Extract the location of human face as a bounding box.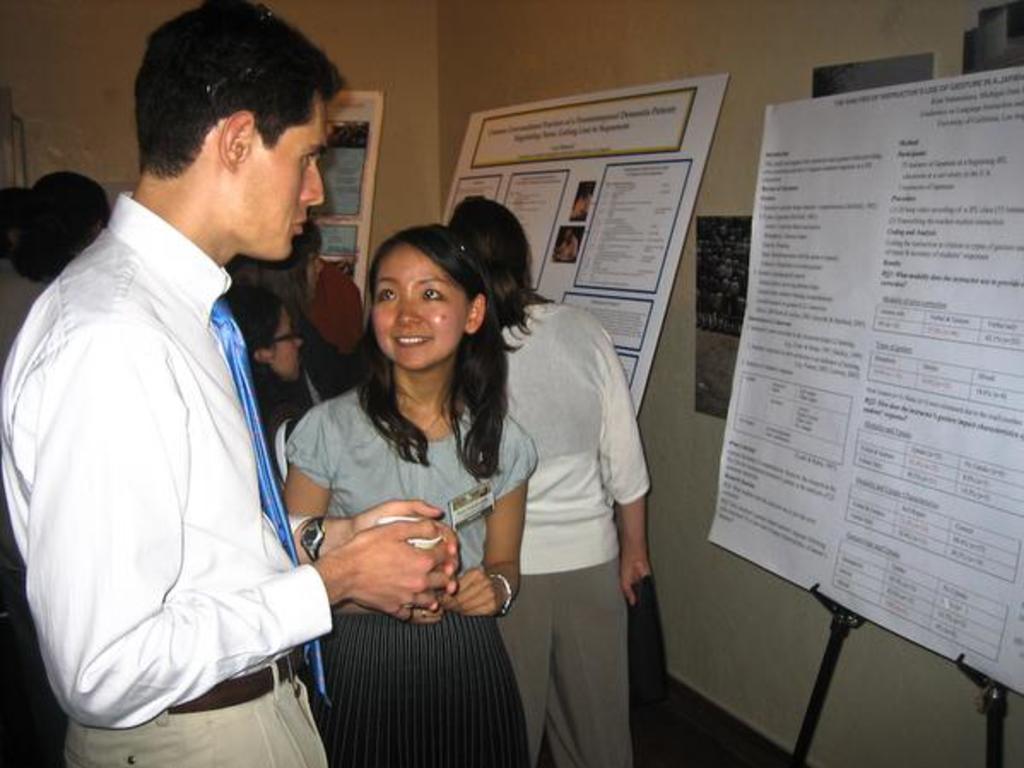
236, 91, 327, 260.
